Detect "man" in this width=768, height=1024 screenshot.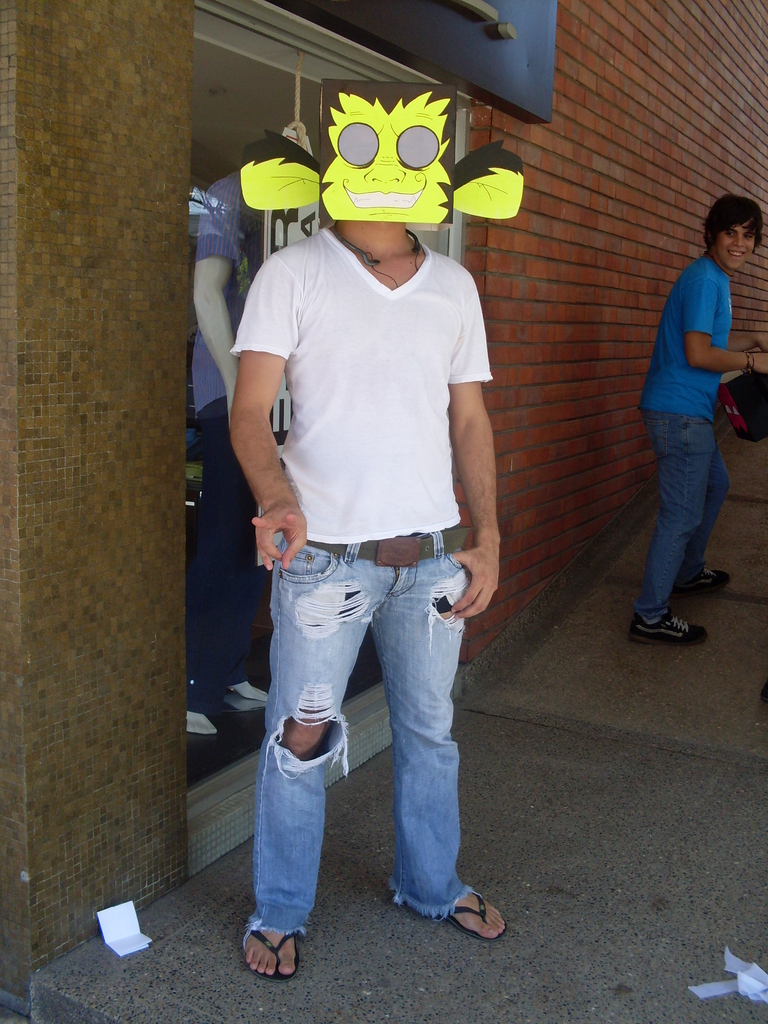
Detection: {"left": 189, "top": 120, "right": 311, "bottom": 751}.
